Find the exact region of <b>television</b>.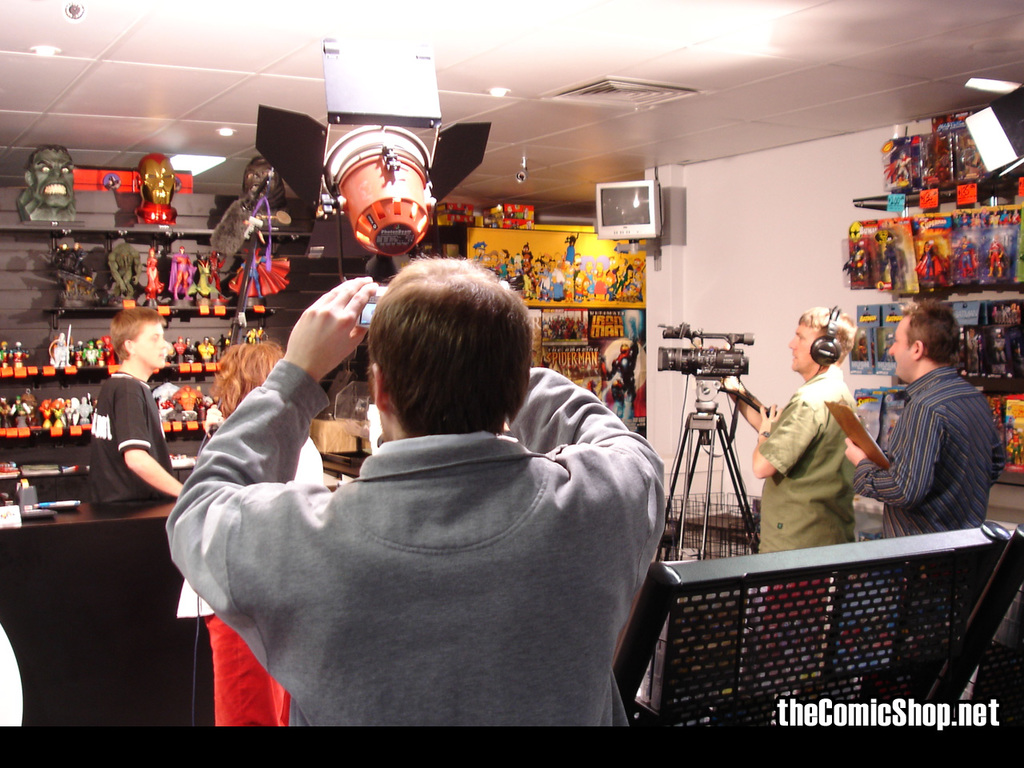
Exact region: region(595, 180, 666, 251).
